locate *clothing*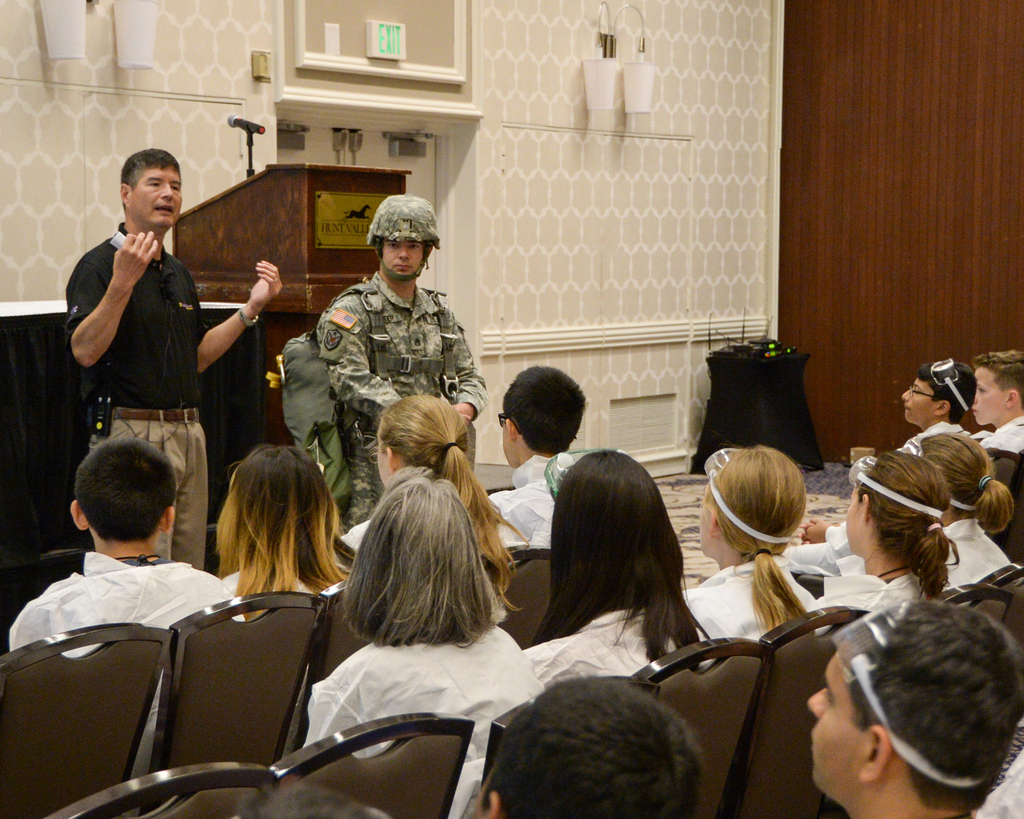
{"x1": 294, "y1": 648, "x2": 546, "y2": 818}
